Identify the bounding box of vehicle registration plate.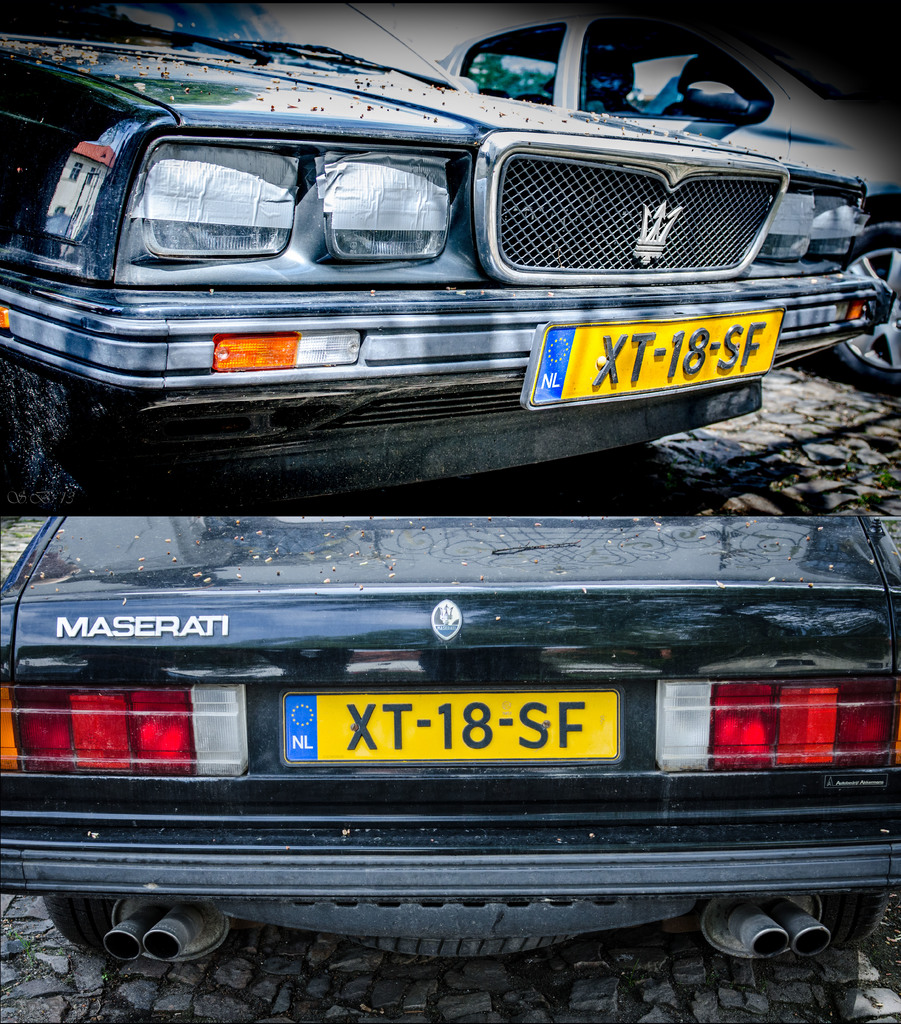
{"x1": 277, "y1": 684, "x2": 623, "y2": 769}.
